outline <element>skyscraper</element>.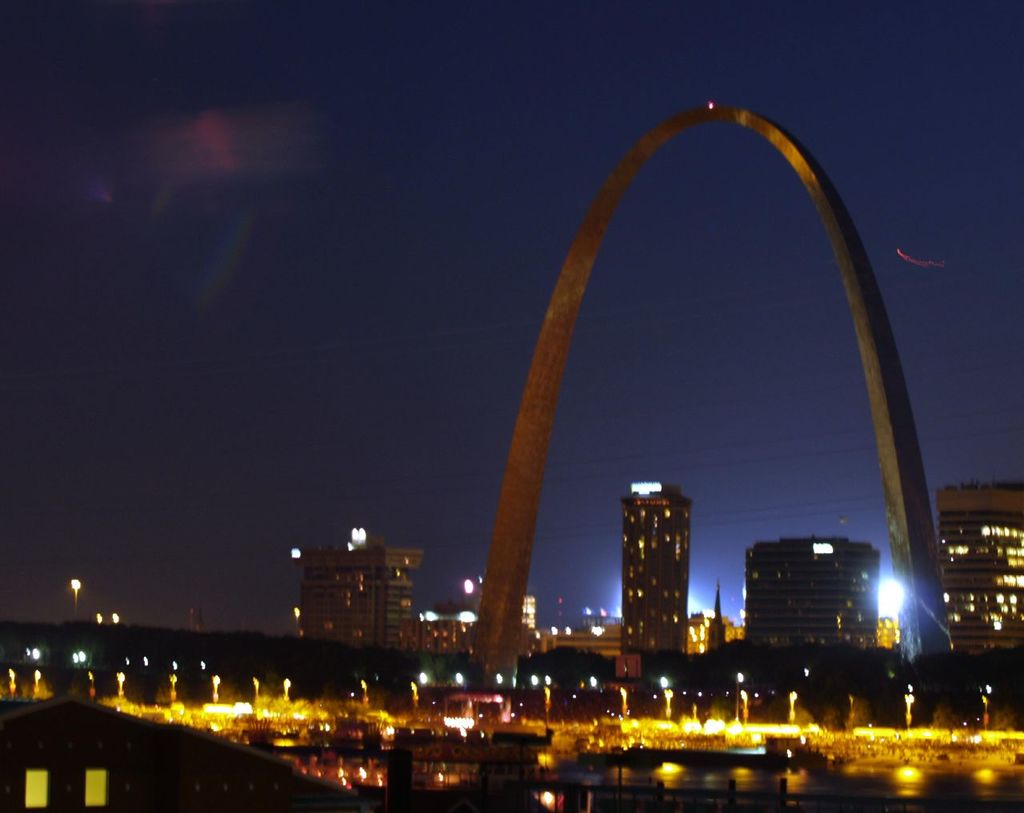
Outline: locate(613, 448, 729, 689).
